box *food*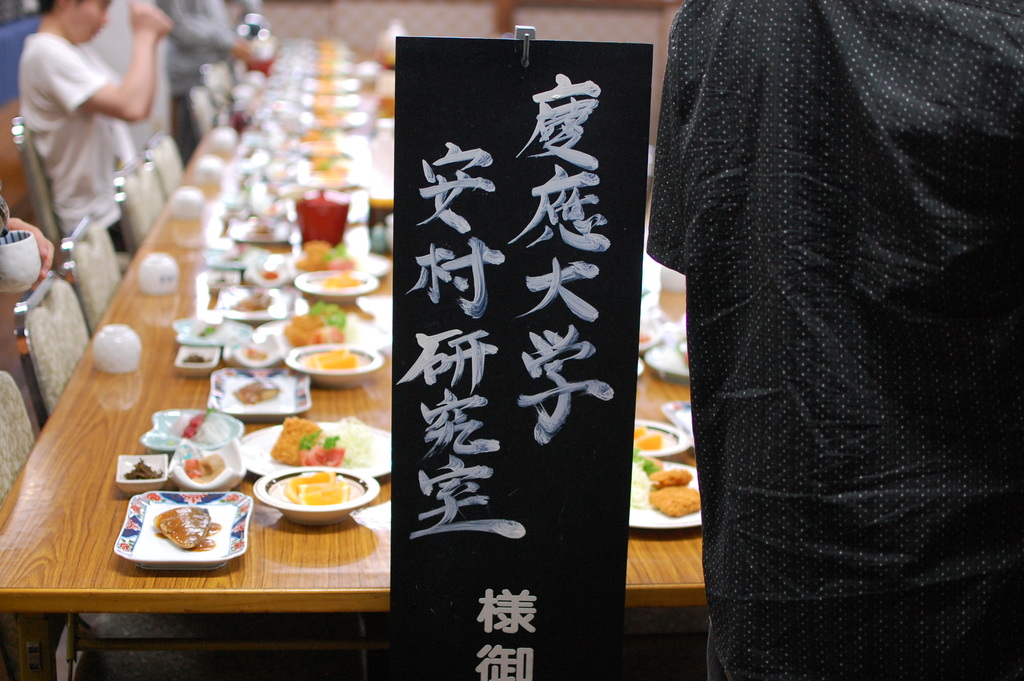
[132, 501, 227, 569]
